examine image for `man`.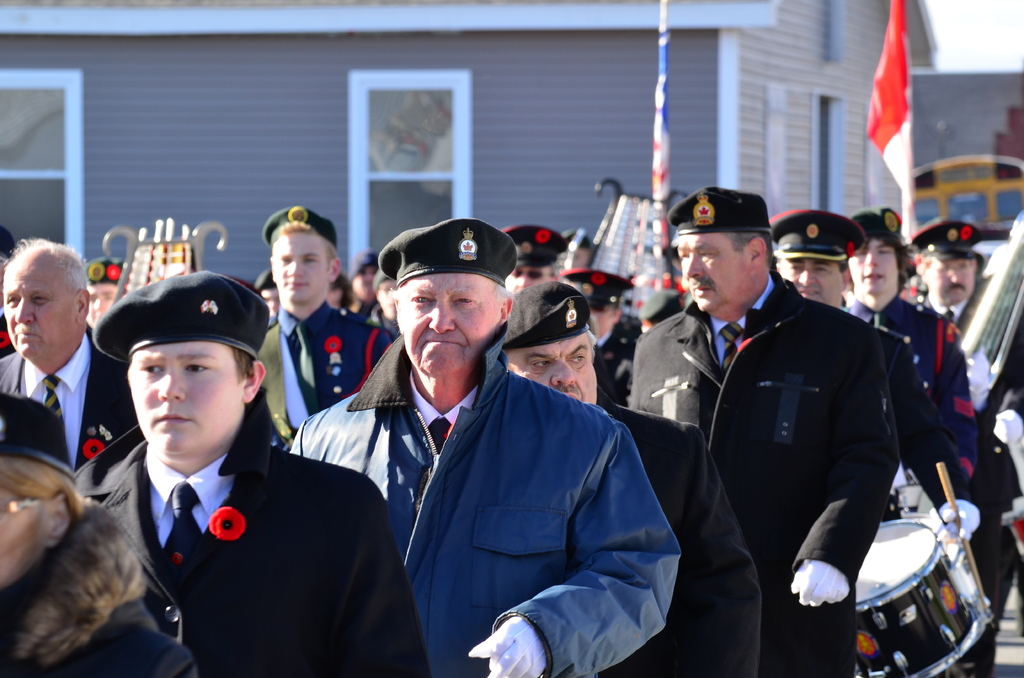
Examination result: 345 254 380 323.
